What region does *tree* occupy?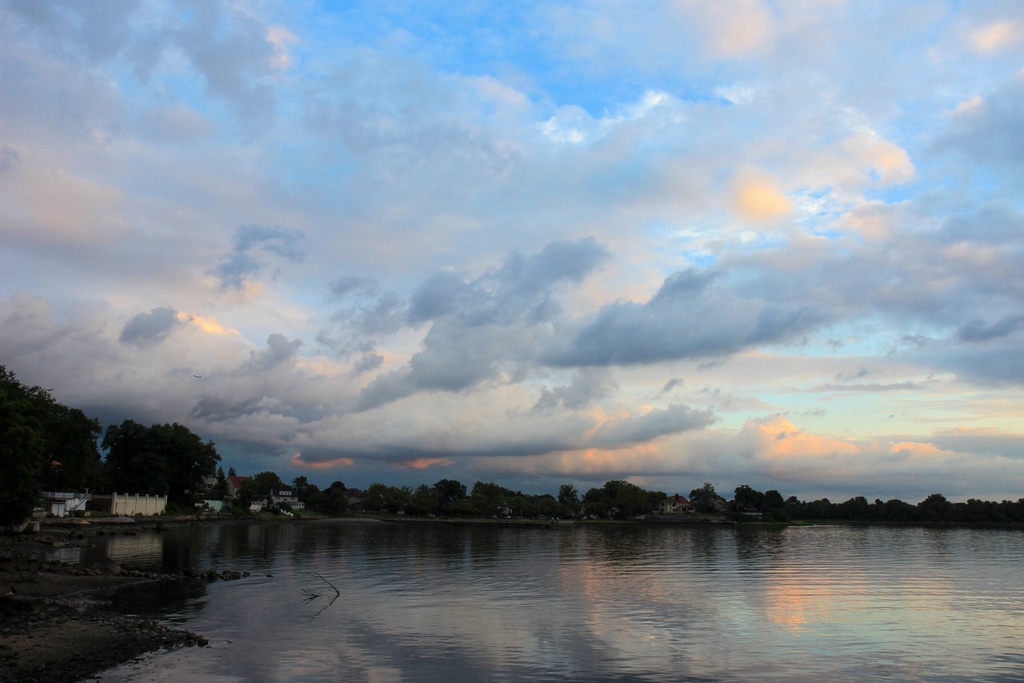
crop(327, 479, 344, 494).
